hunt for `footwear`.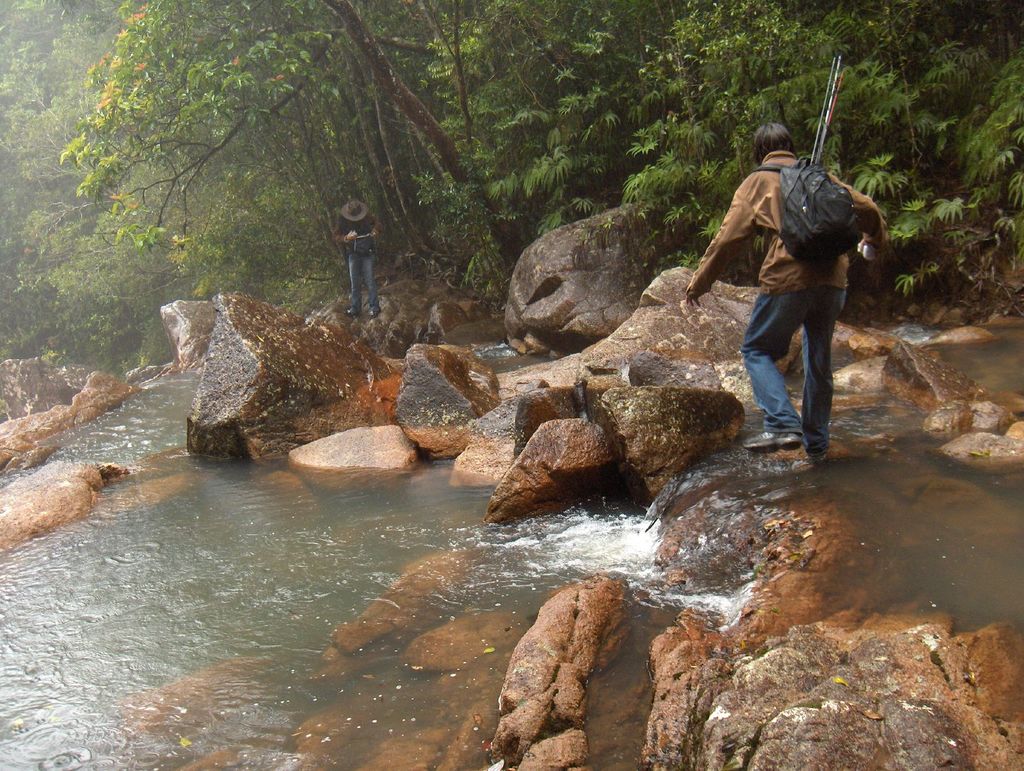
Hunted down at bbox=(346, 308, 356, 317).
